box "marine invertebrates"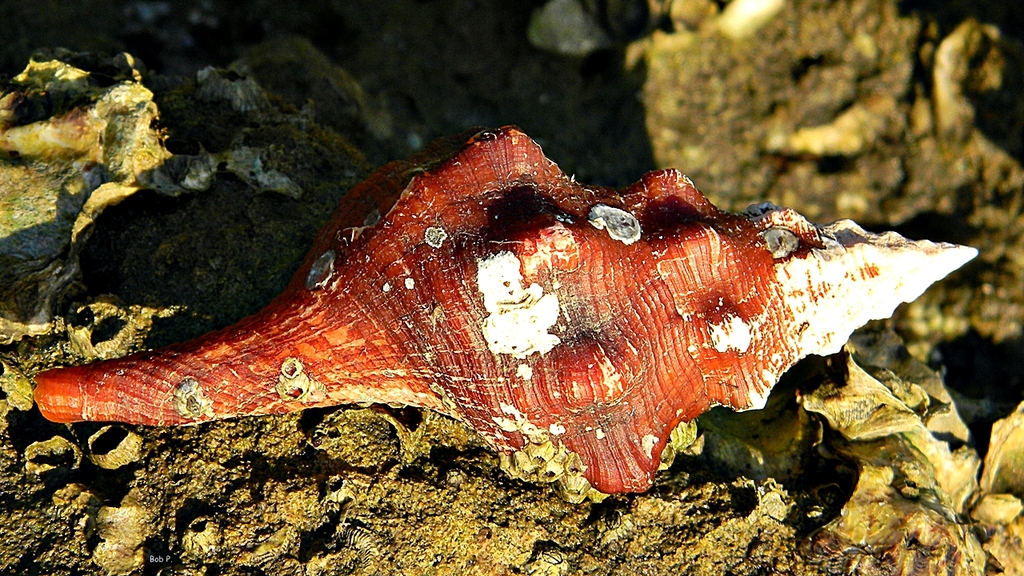
{"x1": 0, "y1": 29, "x2": 435, "y2": 226}
